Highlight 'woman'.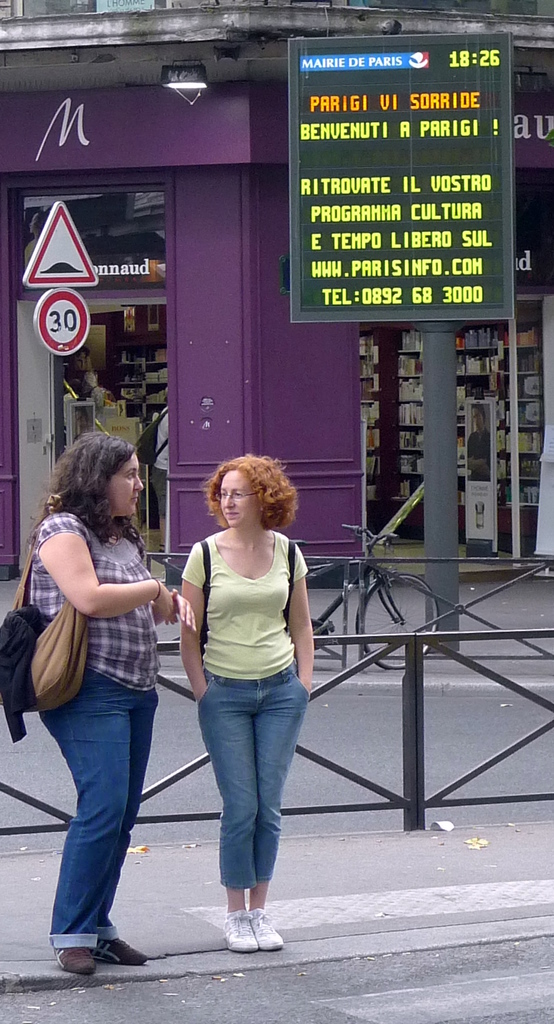
Highlighted region: detection(29, 429, 196, 972).
